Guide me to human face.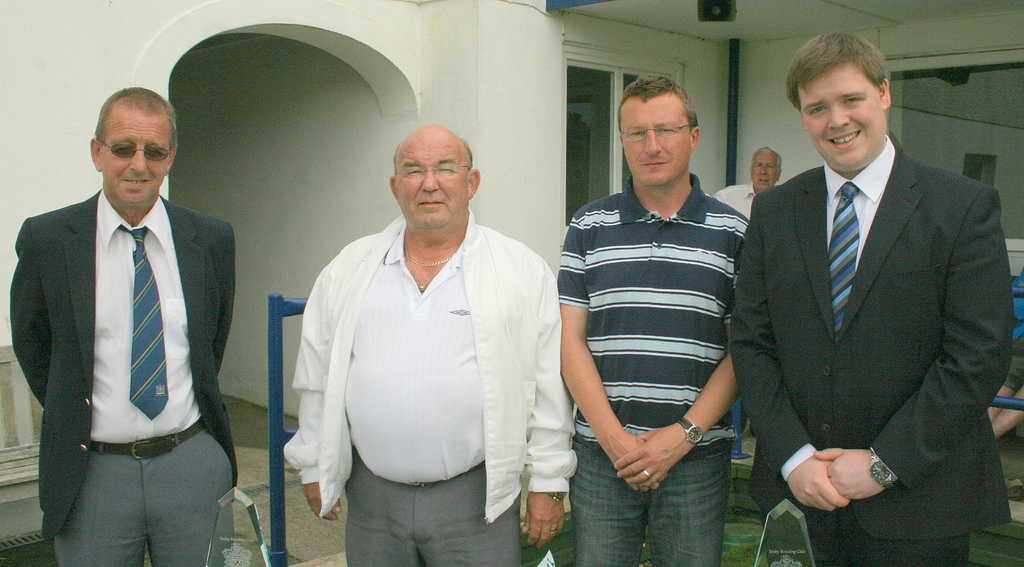
Guidance: [left=614, top=98, right=691, bottom=186].
